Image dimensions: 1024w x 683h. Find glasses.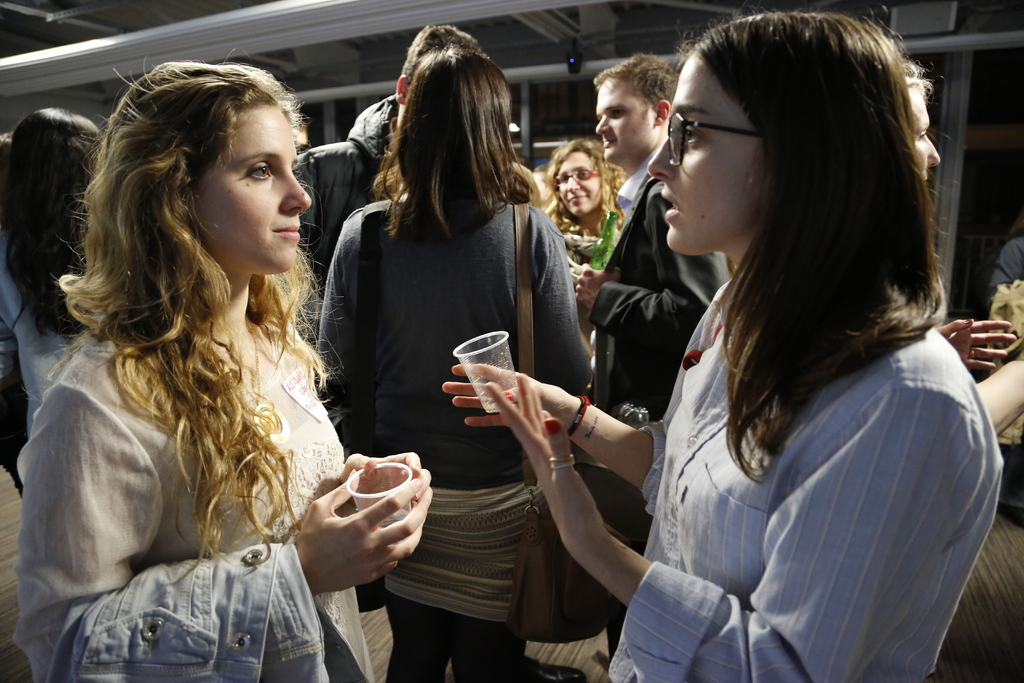
666 109 767 176.
